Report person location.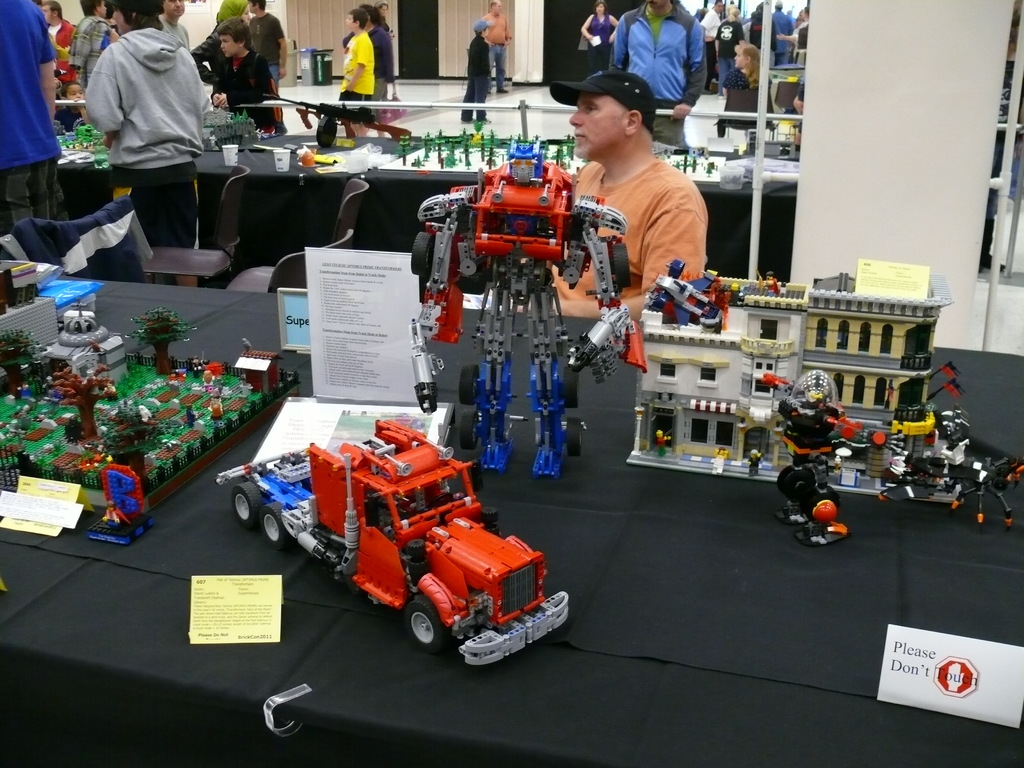
Report: (0, 0, 65, 237).
